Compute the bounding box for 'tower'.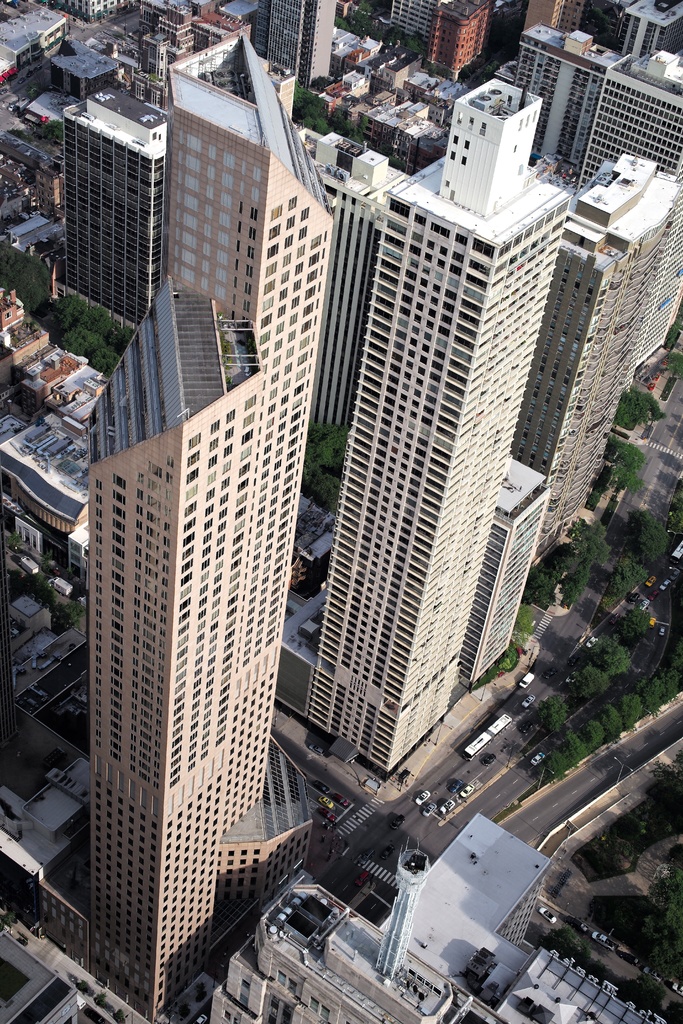
bbox=[570, 38, 682, 187].
